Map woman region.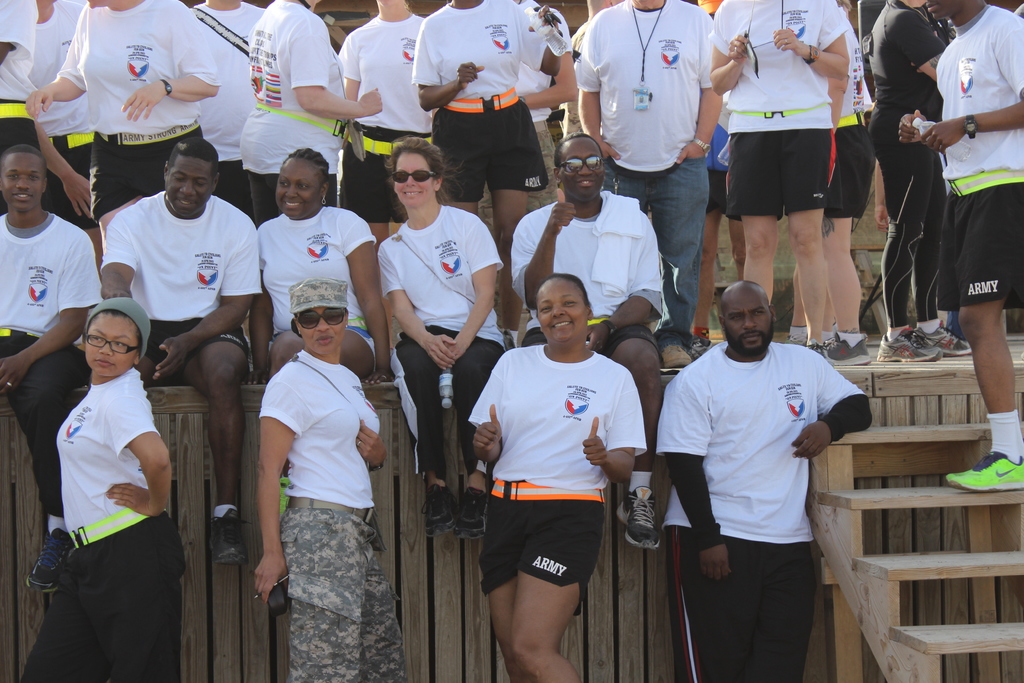
Mapped to select_region(413, 0, 568, 251).
